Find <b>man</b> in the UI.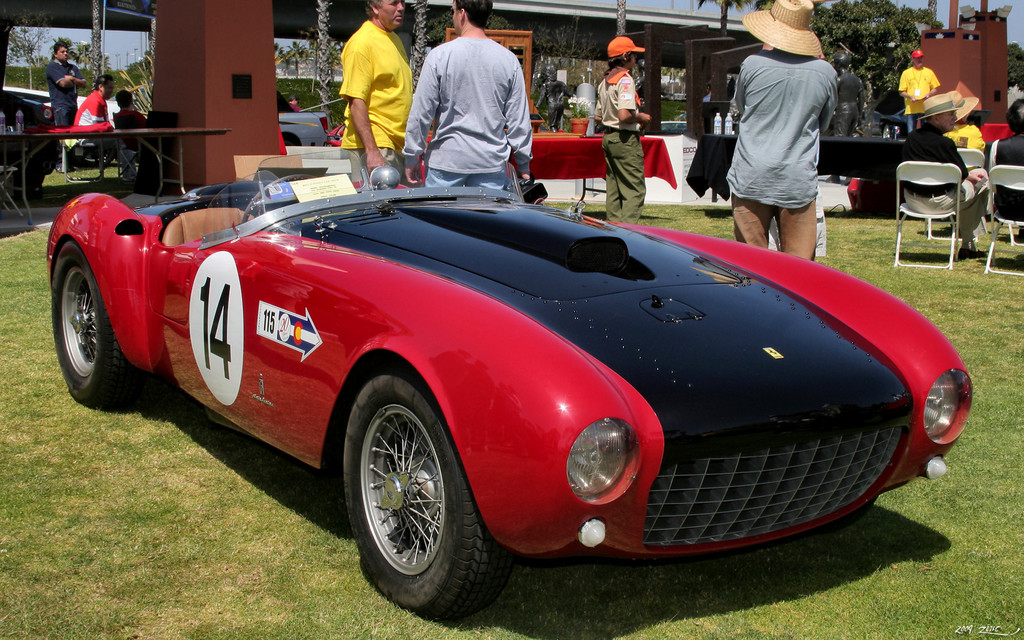
UI element at (323, 7, 422, 183).
